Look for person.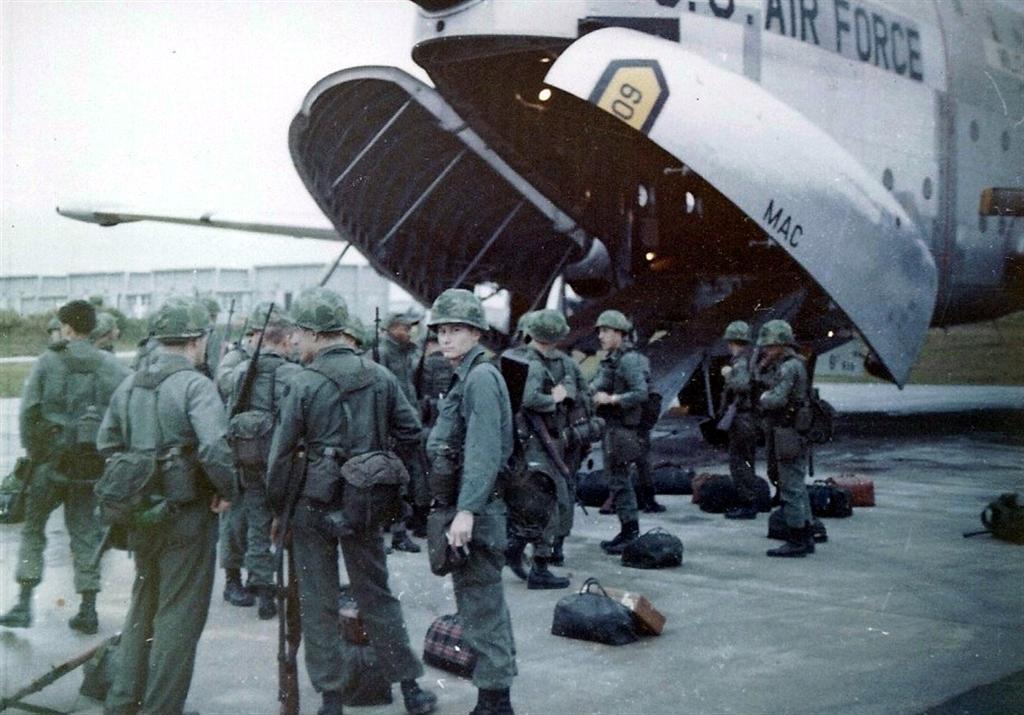
Found: detection(214, 301, 307, 619).
